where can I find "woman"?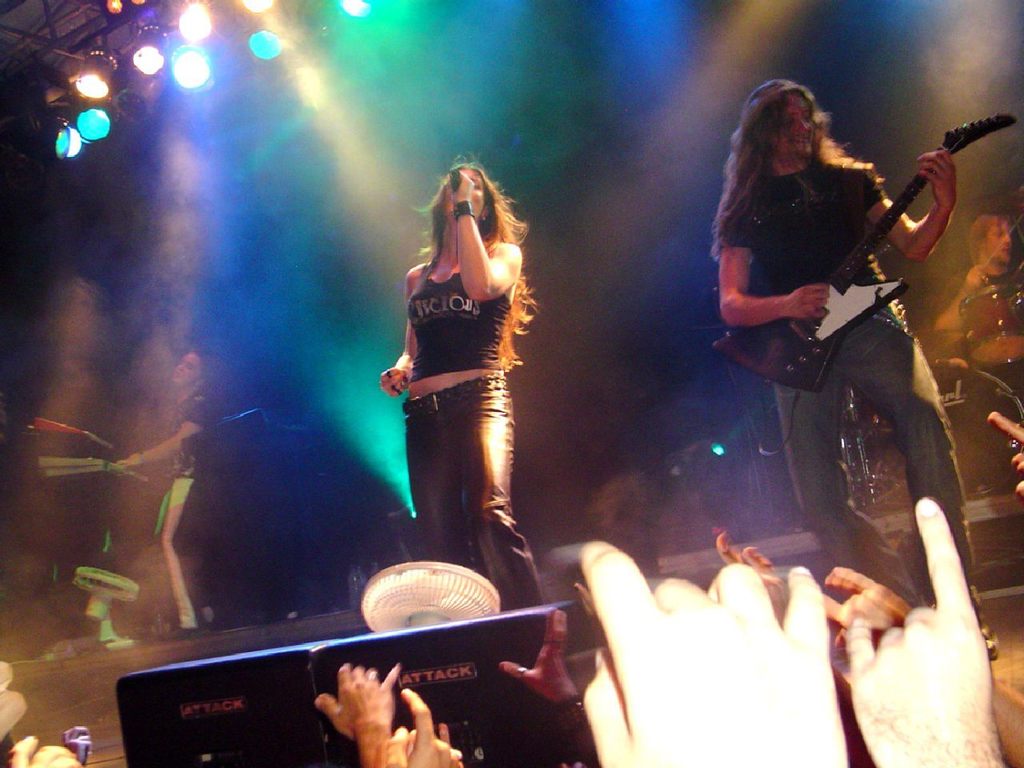
You can find it at 367,142,550,633.
